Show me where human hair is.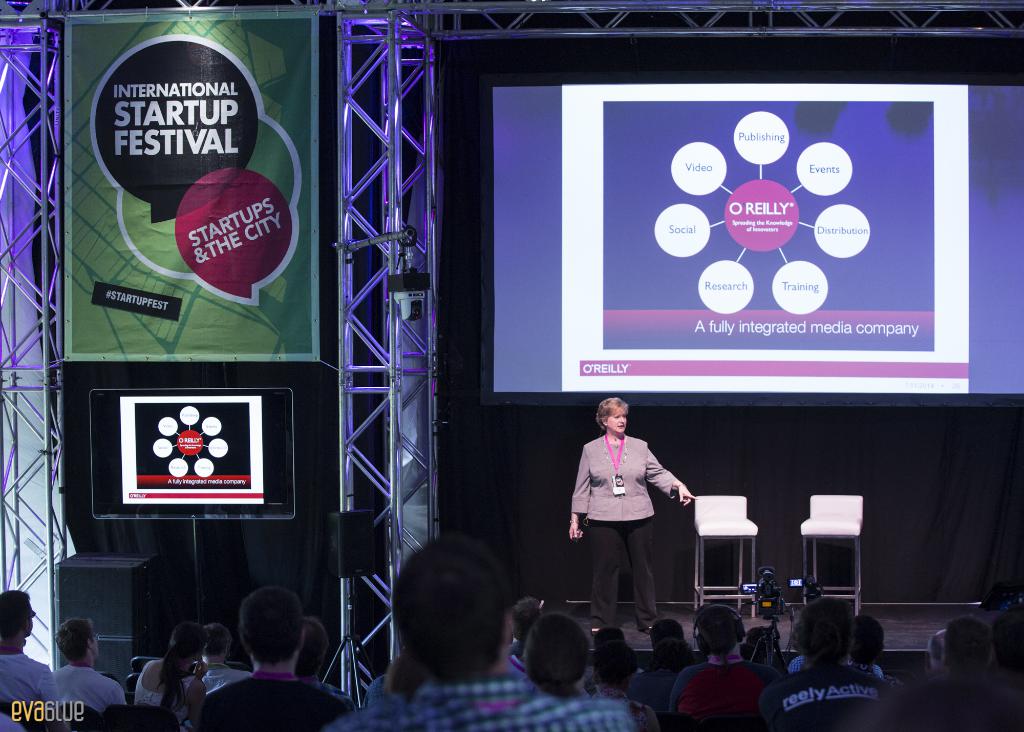
human hair is at l=396, t=536, r=526, b=694.
